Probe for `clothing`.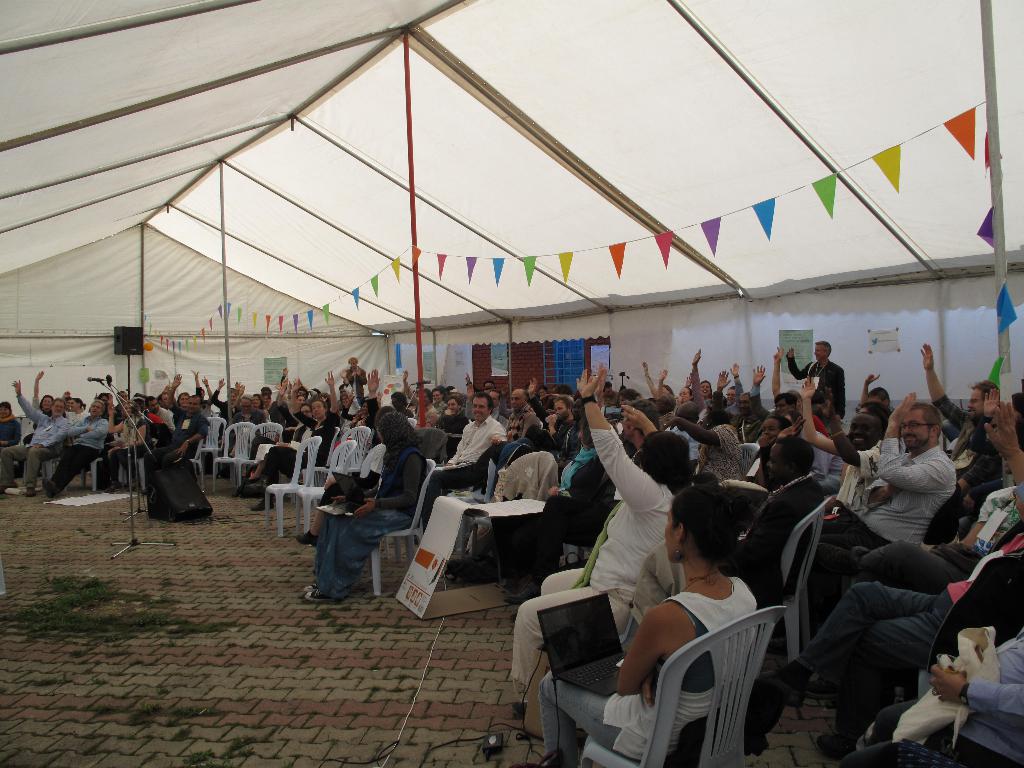
Probe result: l=742, t=477, r=827, b=598.
